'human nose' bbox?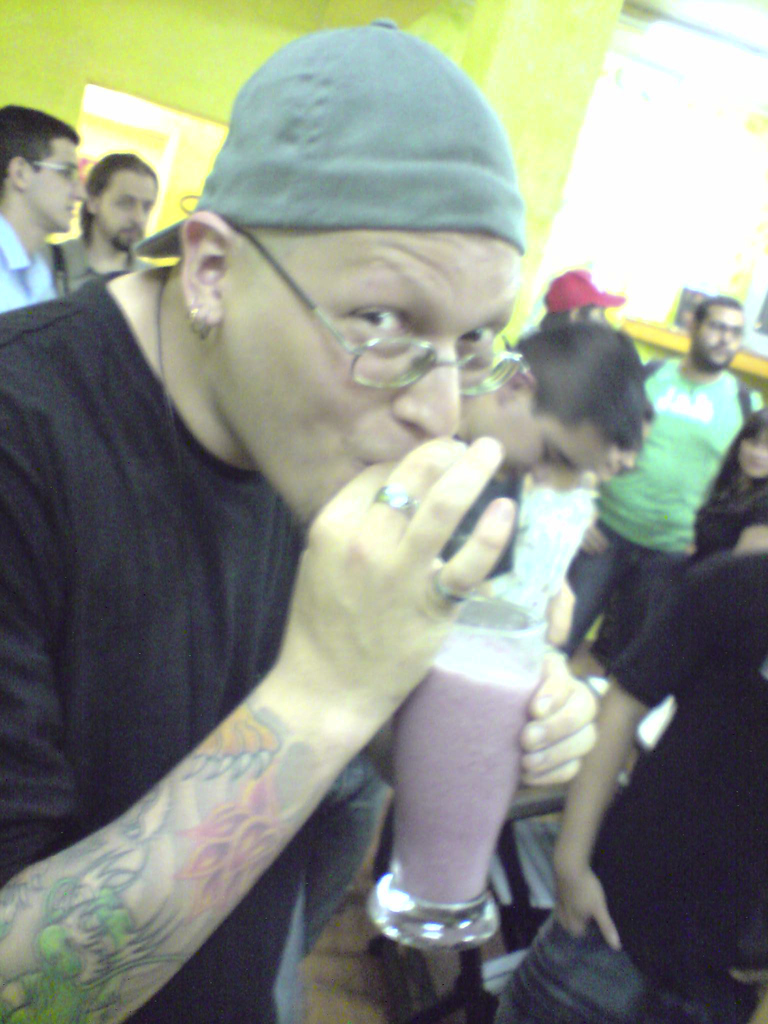
crop(716, 321, 730, 351)
